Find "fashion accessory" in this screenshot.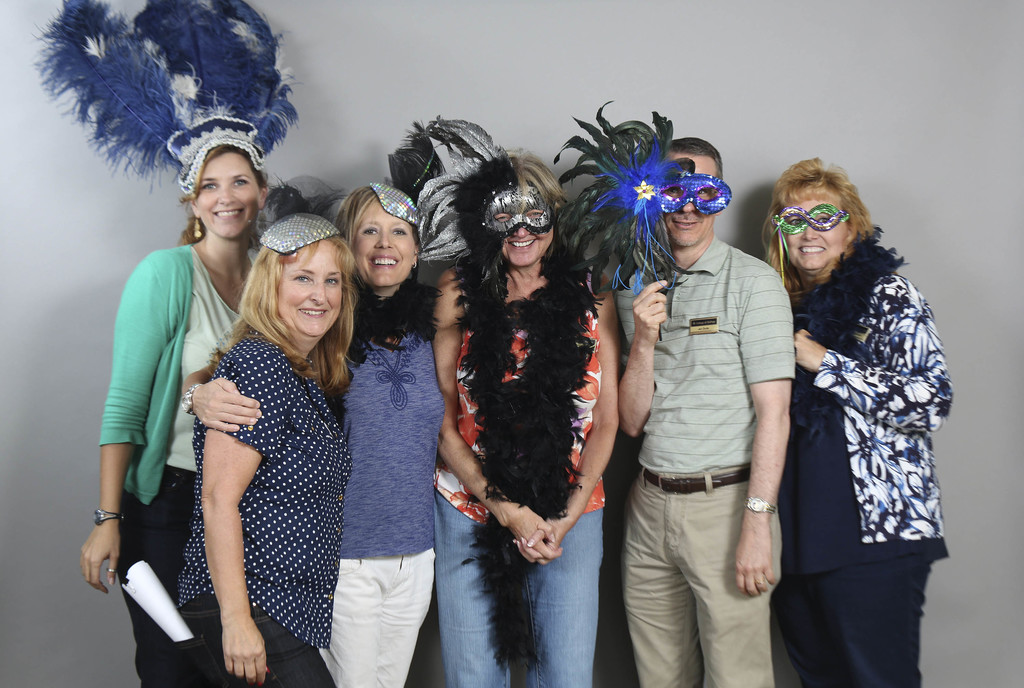
The bounding box for "fashion accessory" is detection(794, 220, 910, 433).
